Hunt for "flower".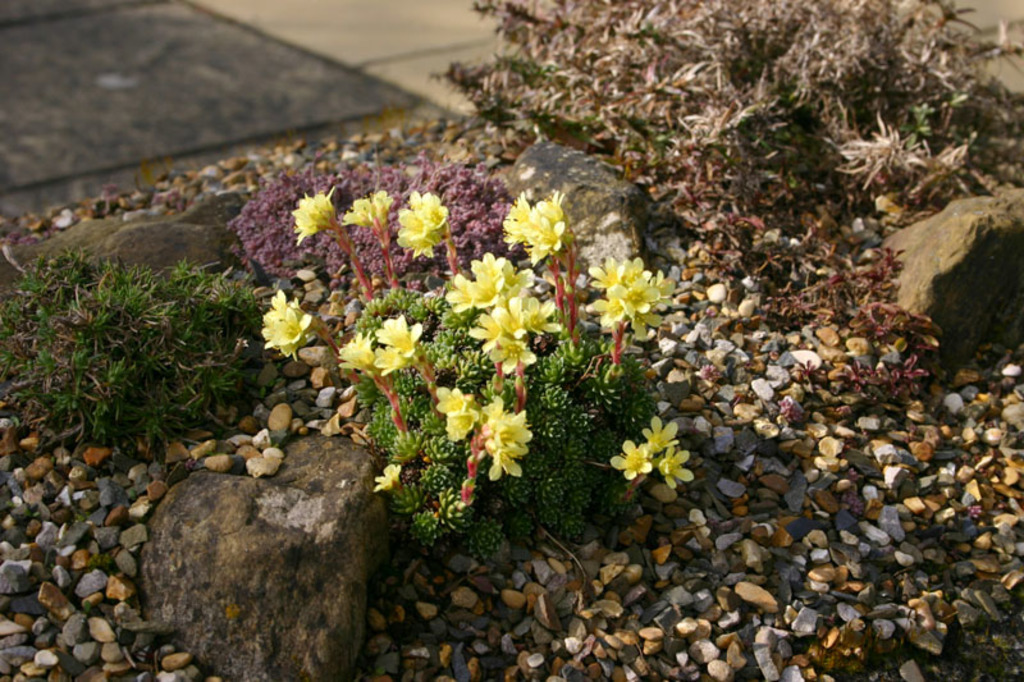
Hunted down at [x1=532, y1=193, x2=570, y2=261].
